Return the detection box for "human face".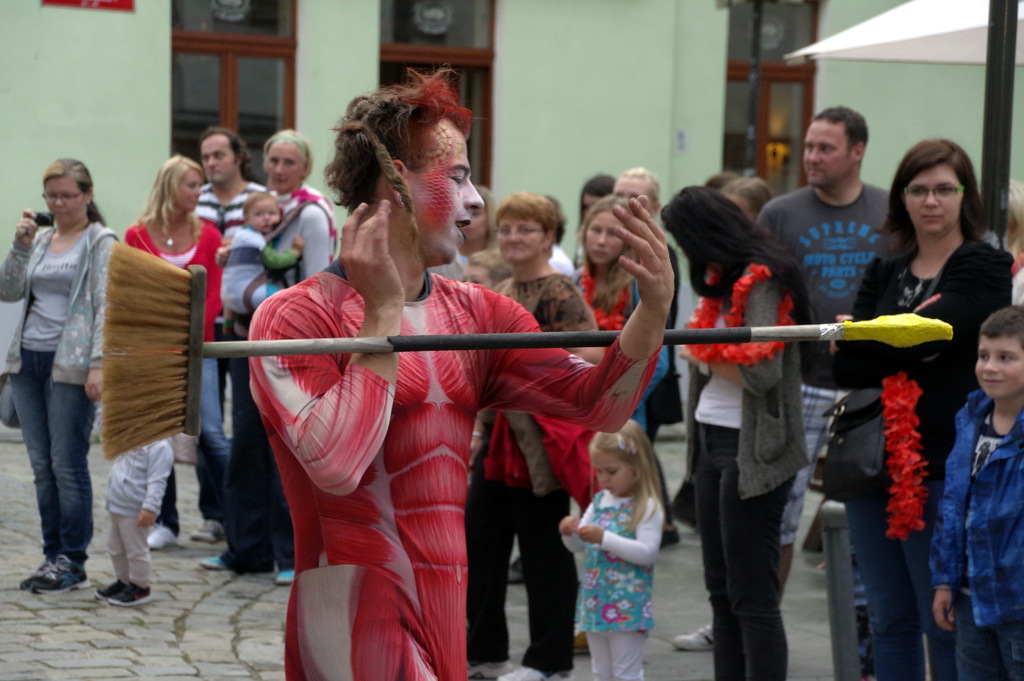
{"left": 593, "top": 453, "right": 631, "bottom": 498}.
